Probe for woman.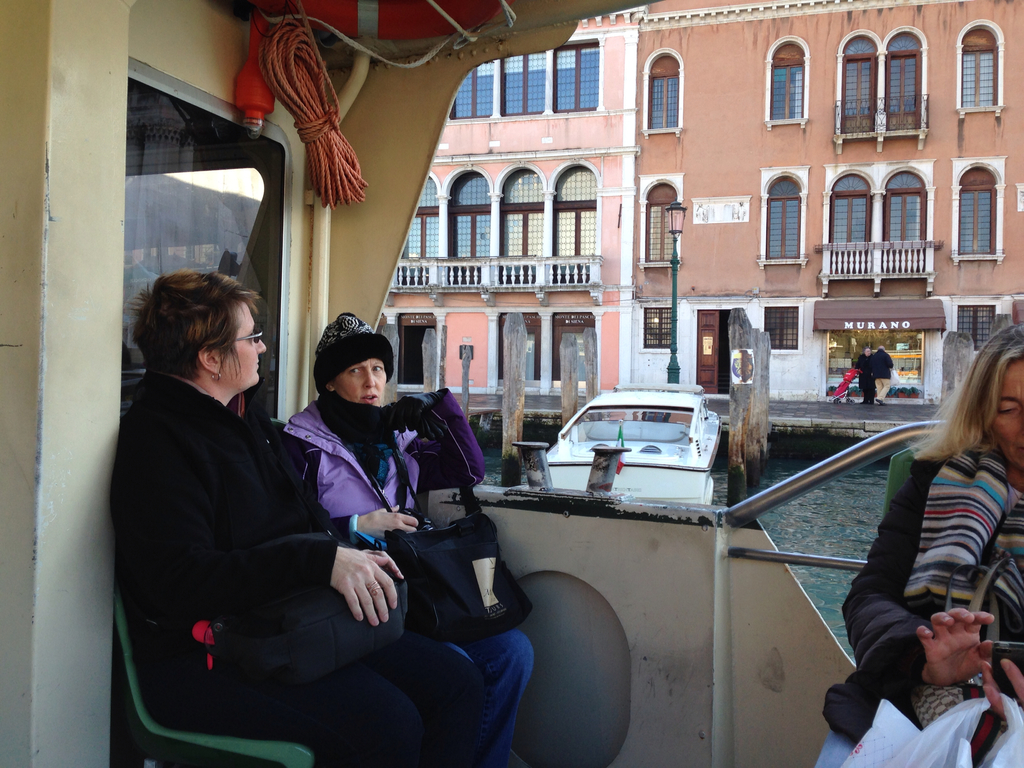
Probe result: bbox(854, 342, 872, 403).
